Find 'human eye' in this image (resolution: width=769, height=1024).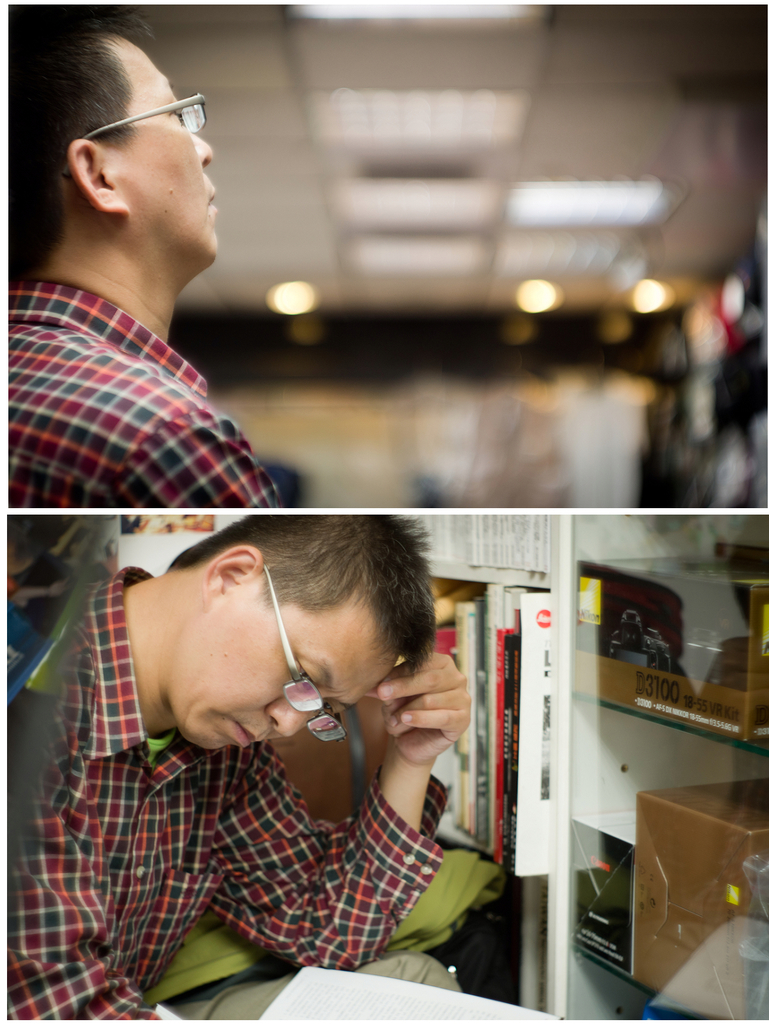
290:660:320:685.
